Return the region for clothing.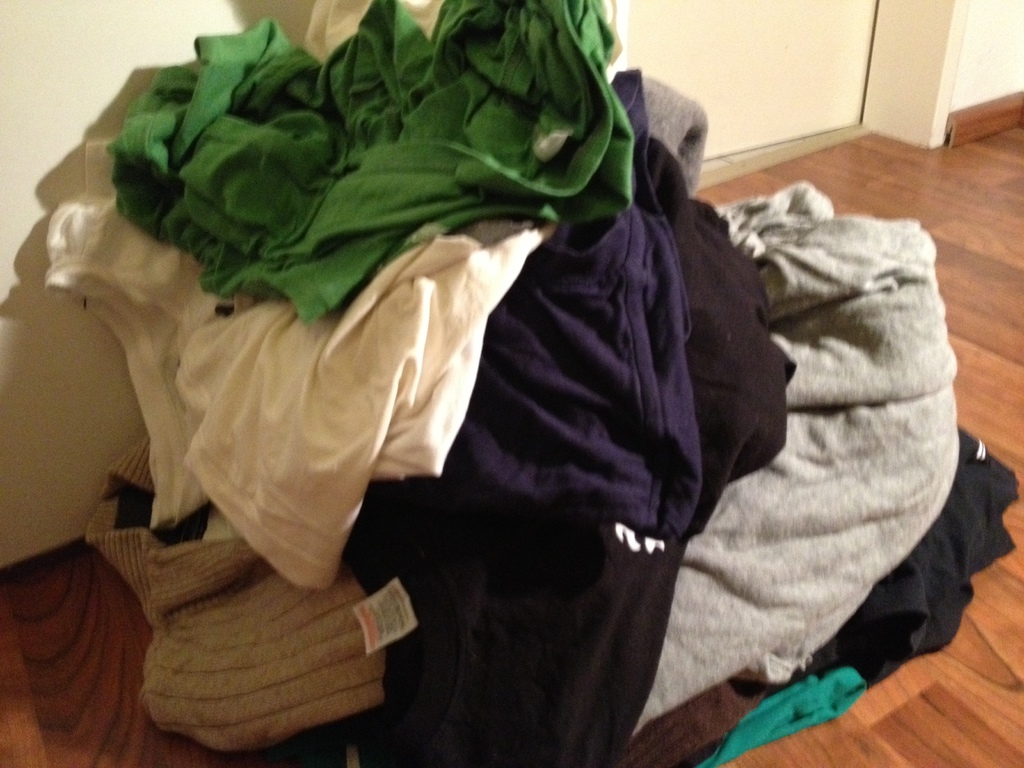
20:0:1023:767.
